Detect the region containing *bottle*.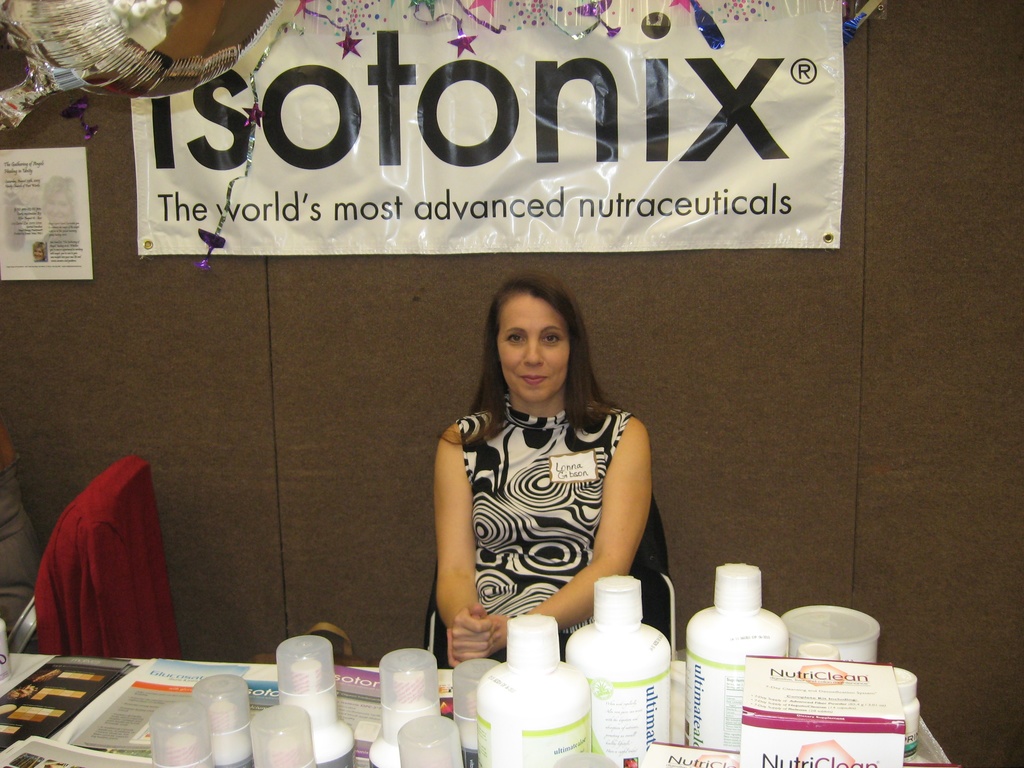
box(396, 708, 462, 767).
